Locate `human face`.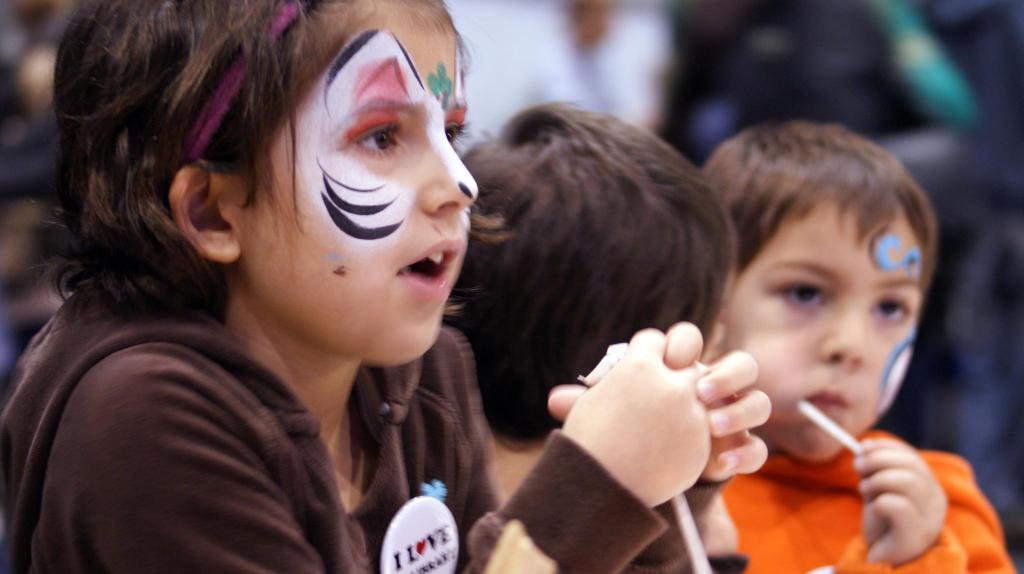
Bounding box: 236 0 479 371.
